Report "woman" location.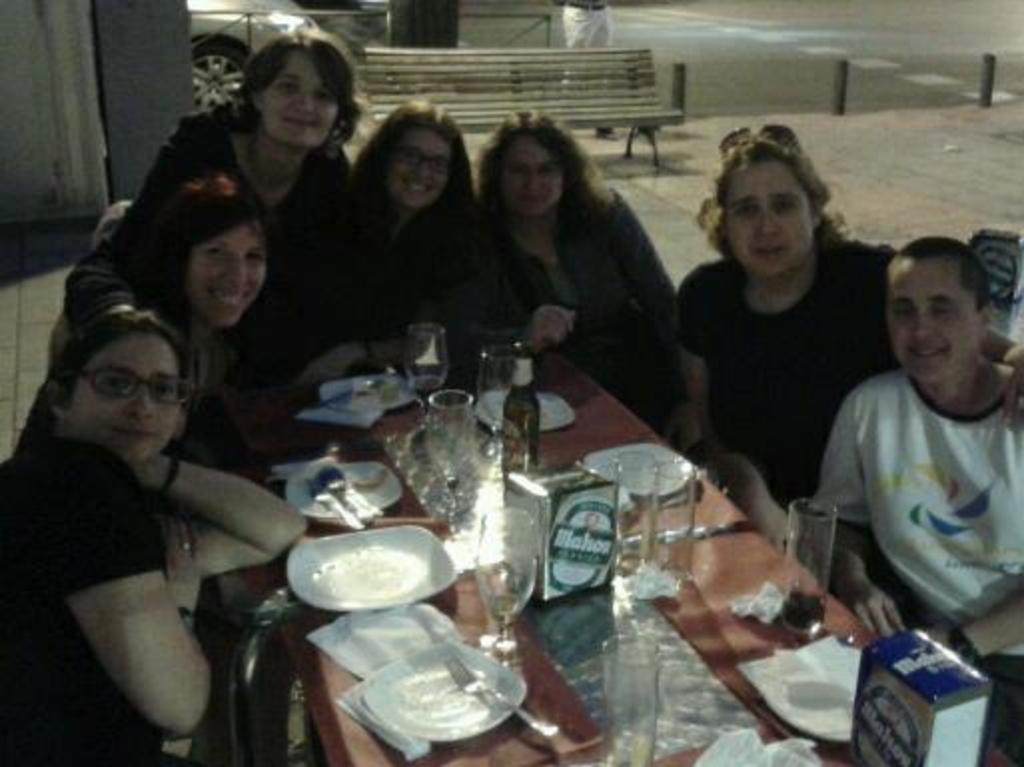
Report: [x1=10, y1=178, x2=271, y2=471].
